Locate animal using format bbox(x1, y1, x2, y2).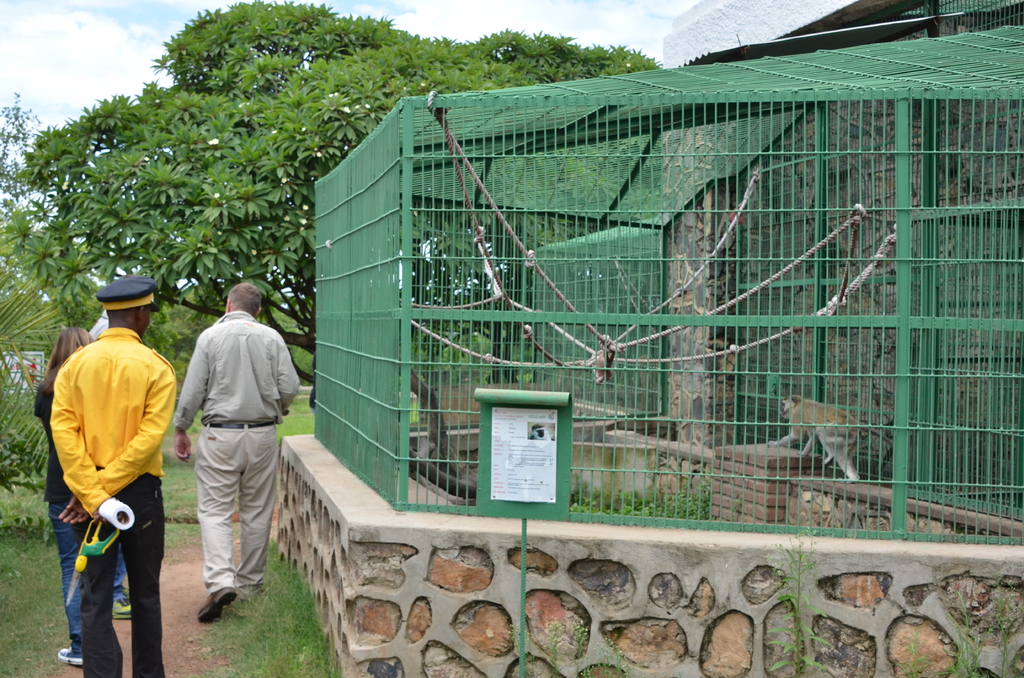
bbox(767, 387, 892, 485).
